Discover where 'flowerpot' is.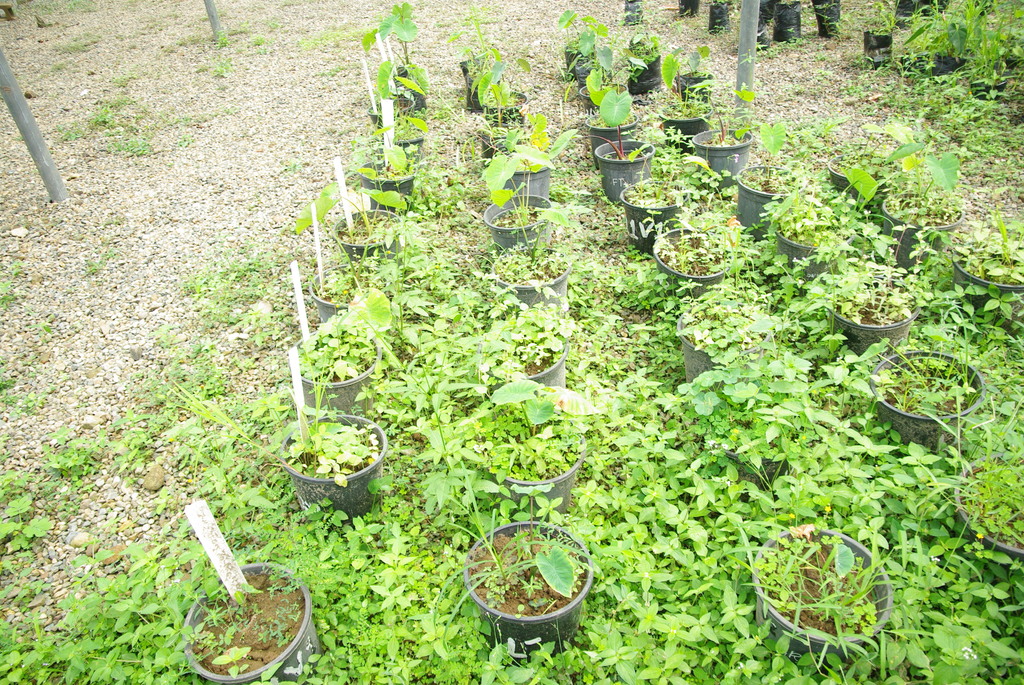
Discovered at (333,205,404,264).
